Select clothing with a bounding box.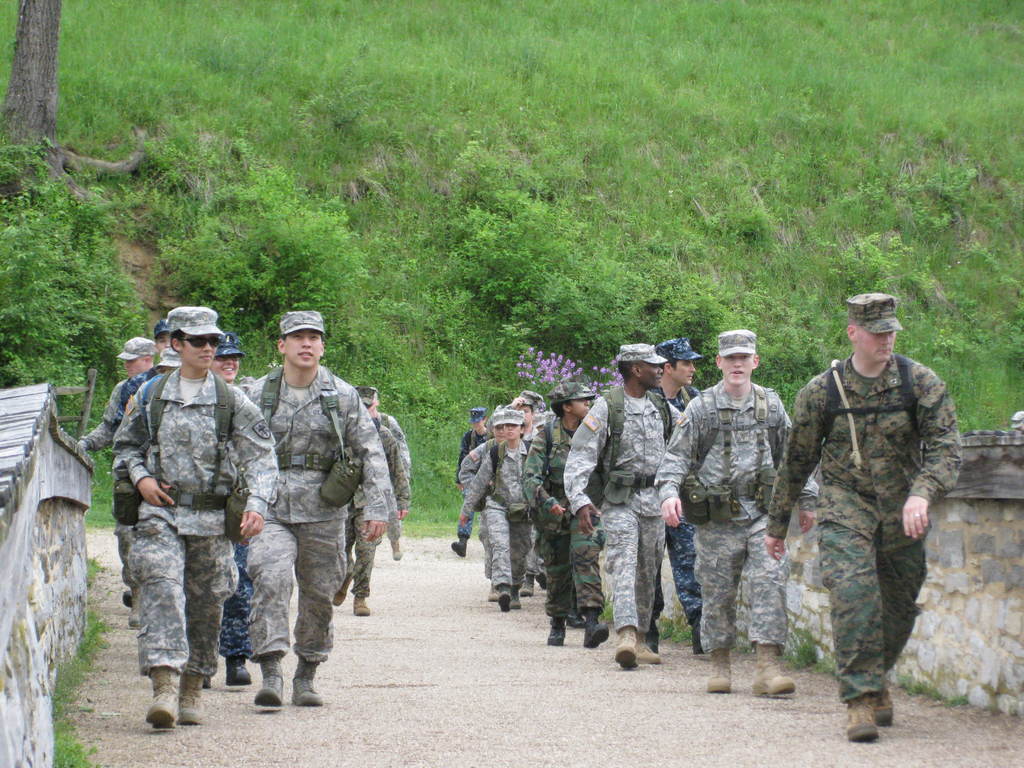
[442, 429, 486, 547].
